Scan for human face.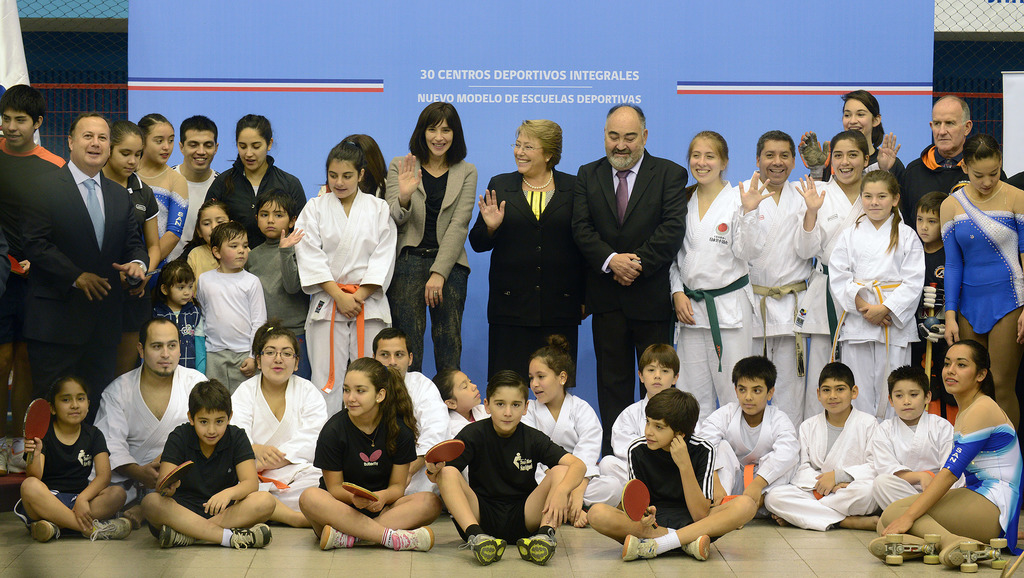
Scan result: [x1=427, y1=124, x2=454, y2=159].
